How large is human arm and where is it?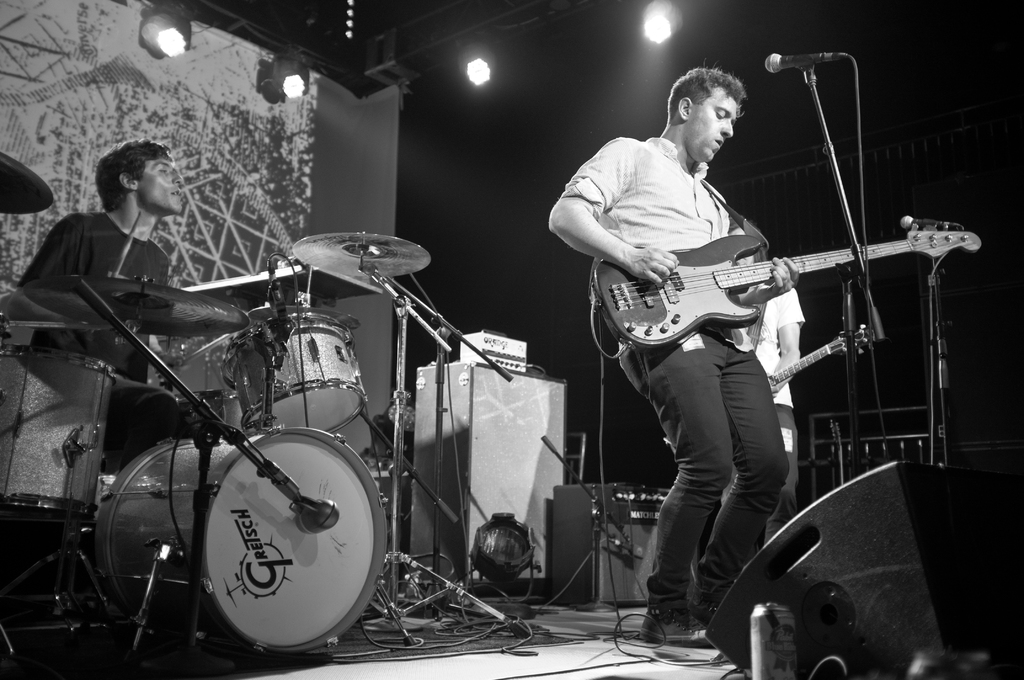
Bounding box: BBox(719, 261, 792, 315).
